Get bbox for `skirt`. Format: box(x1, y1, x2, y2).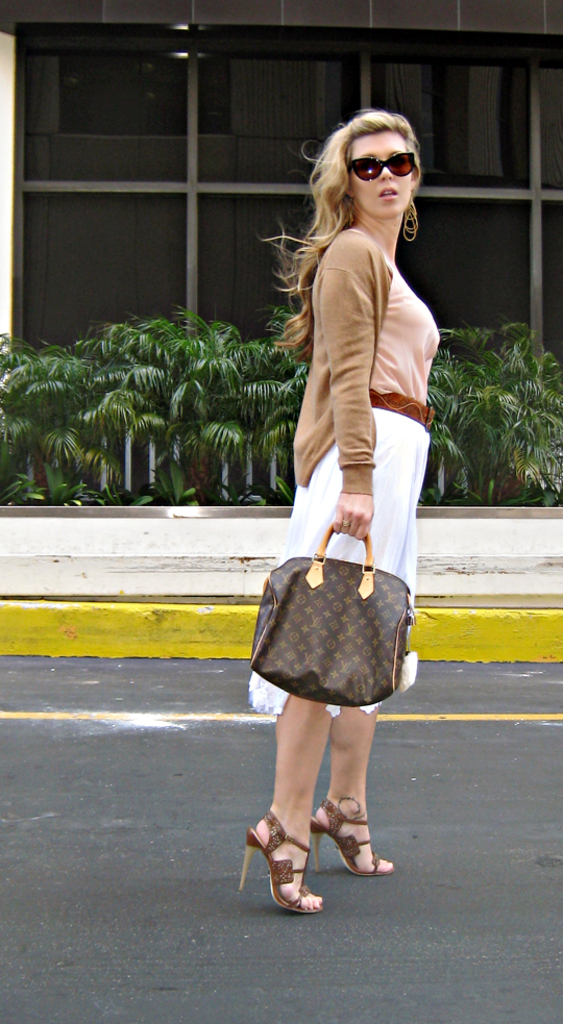
box(245, 400, 426, 716).
